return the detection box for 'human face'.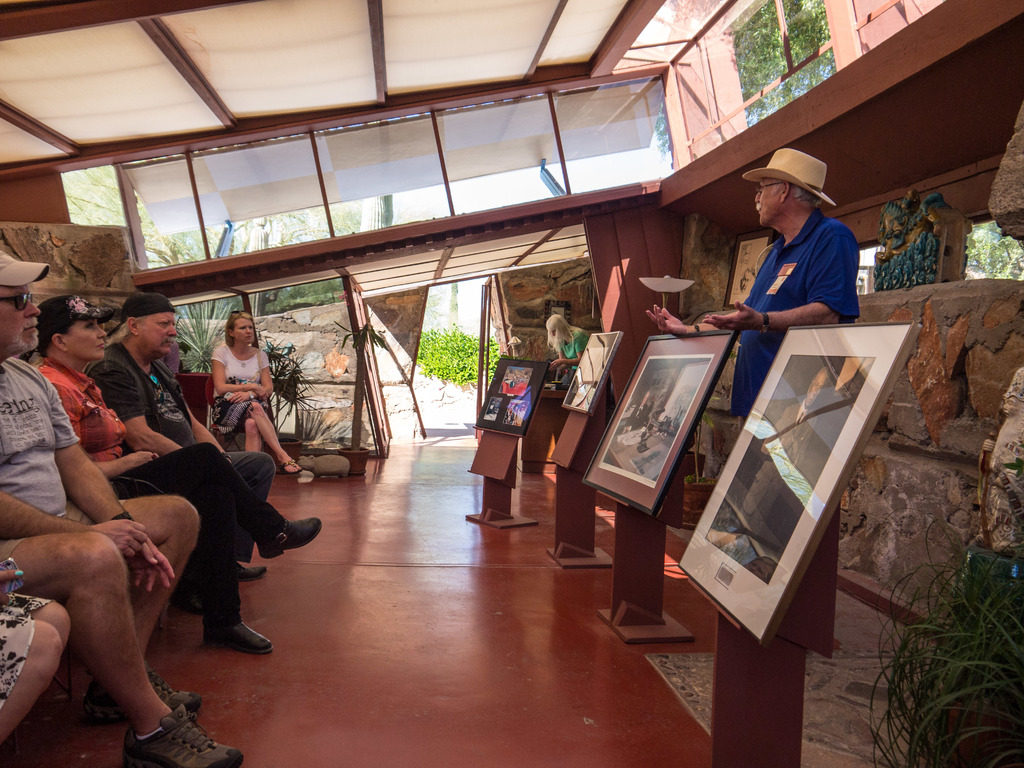
{"left": 753, "top": 181, "right": 781, "bottom": 225}.
